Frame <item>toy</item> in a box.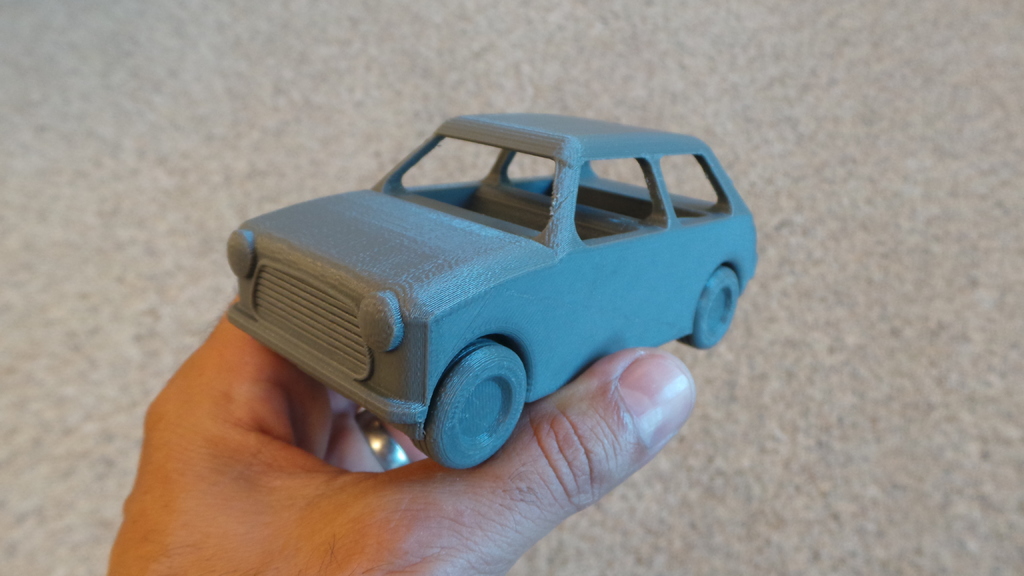
left=221, top=113, right=767, bottom=431.
